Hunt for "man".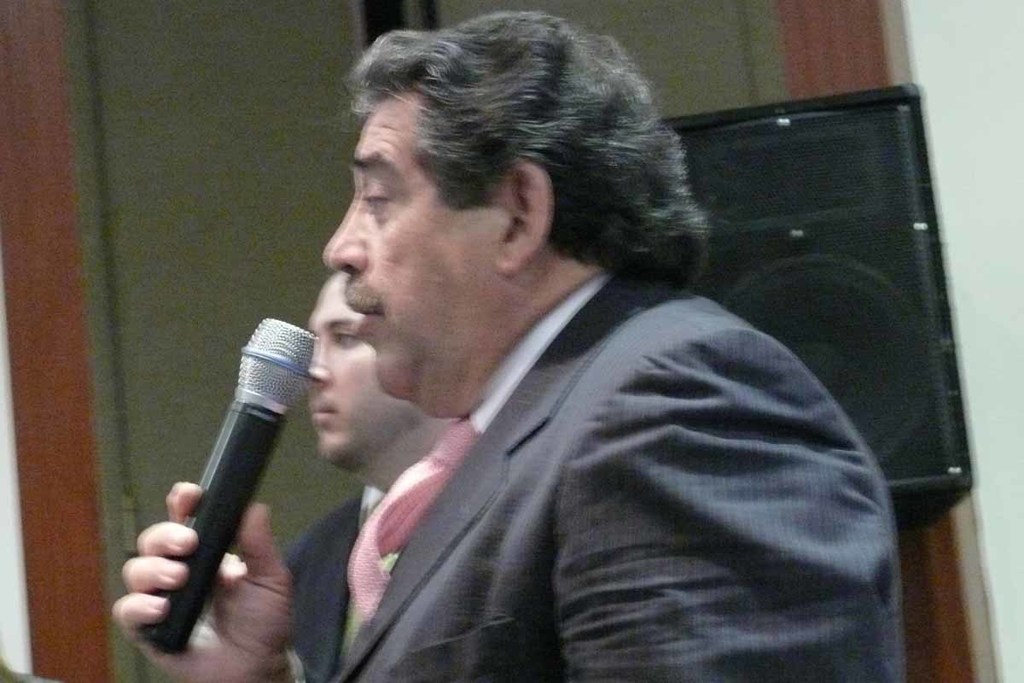
Hunted down at bbox=[279, 264, 472, 682].
